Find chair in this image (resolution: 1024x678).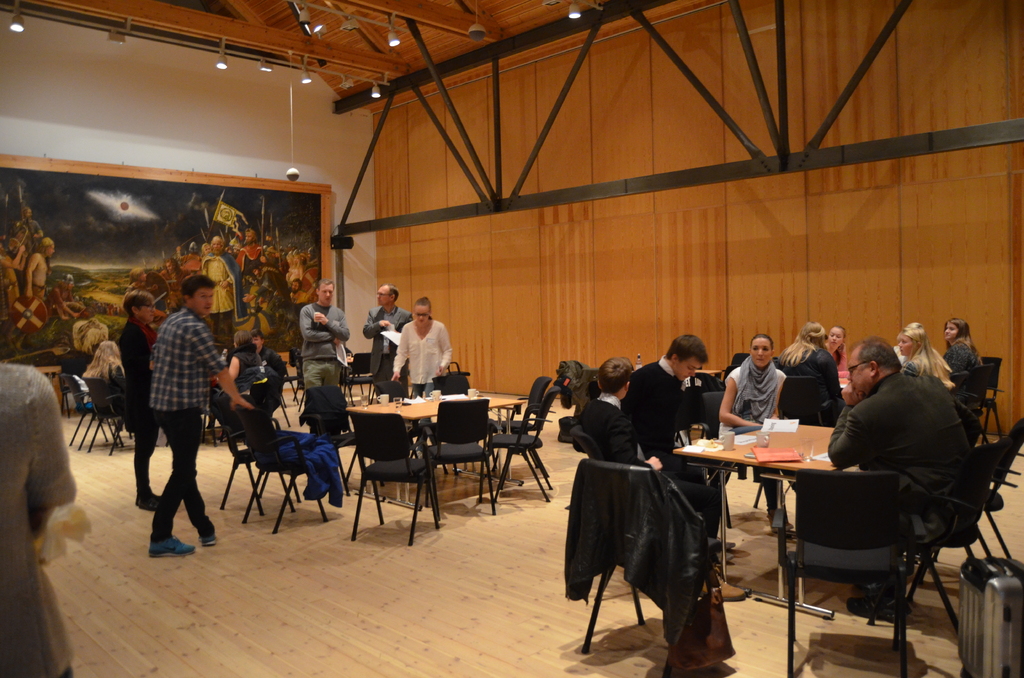
detection(210, 396, 296, 514).
